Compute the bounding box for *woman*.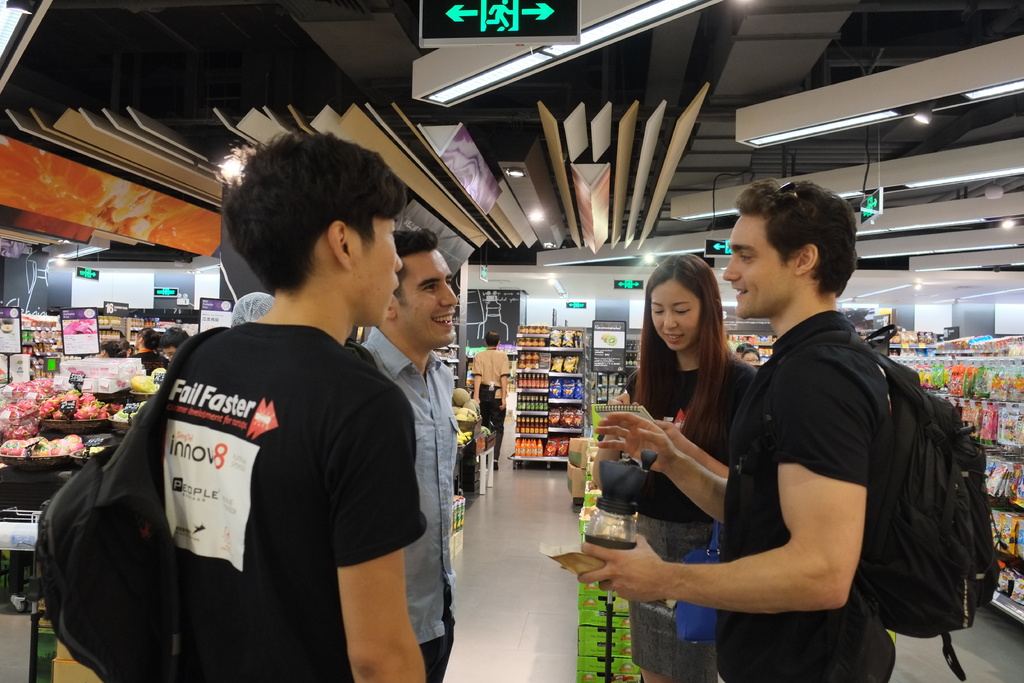
l=135, t=325, r=165, b=372.
